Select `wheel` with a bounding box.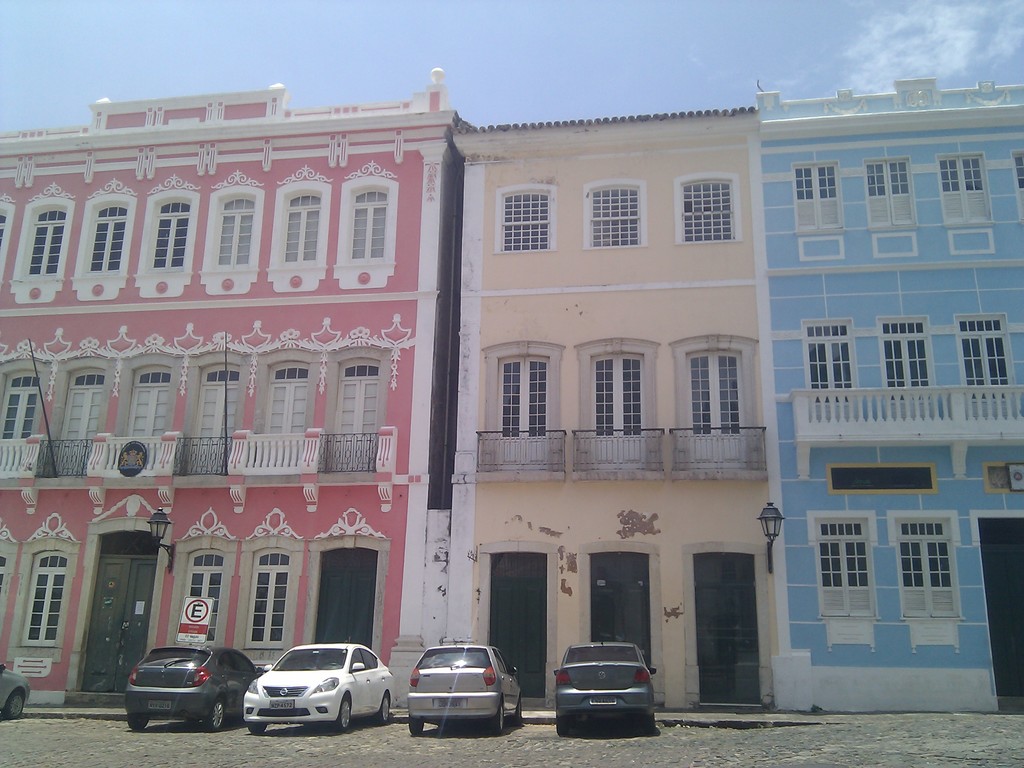
[left=556, top=718, right=571, bottom=739].
